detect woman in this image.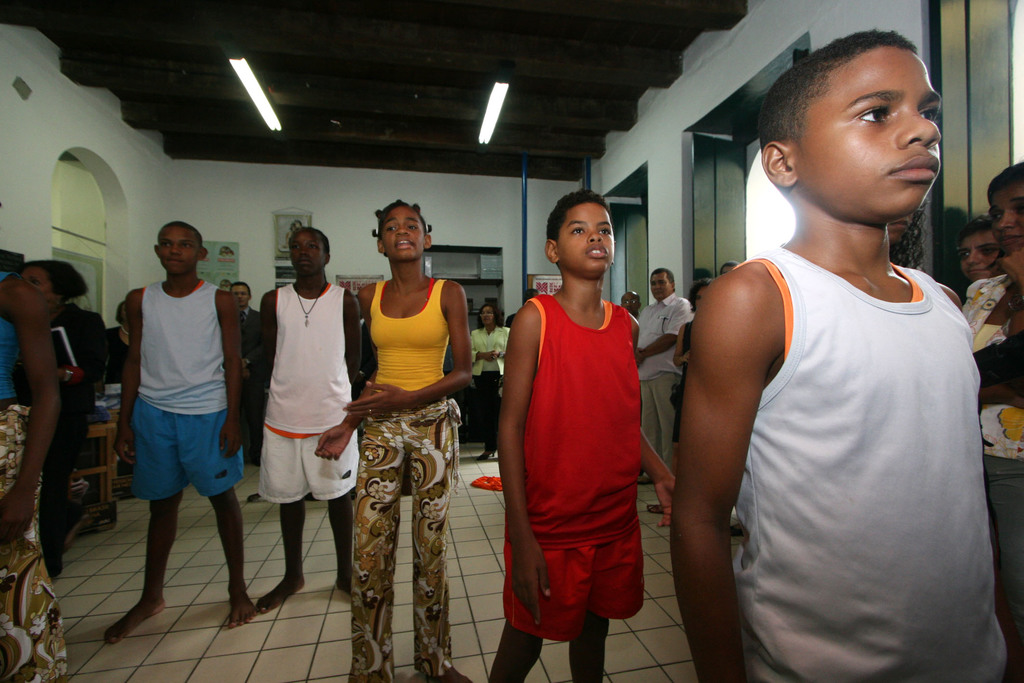
Detection: box(0, 273, 79, 682).
